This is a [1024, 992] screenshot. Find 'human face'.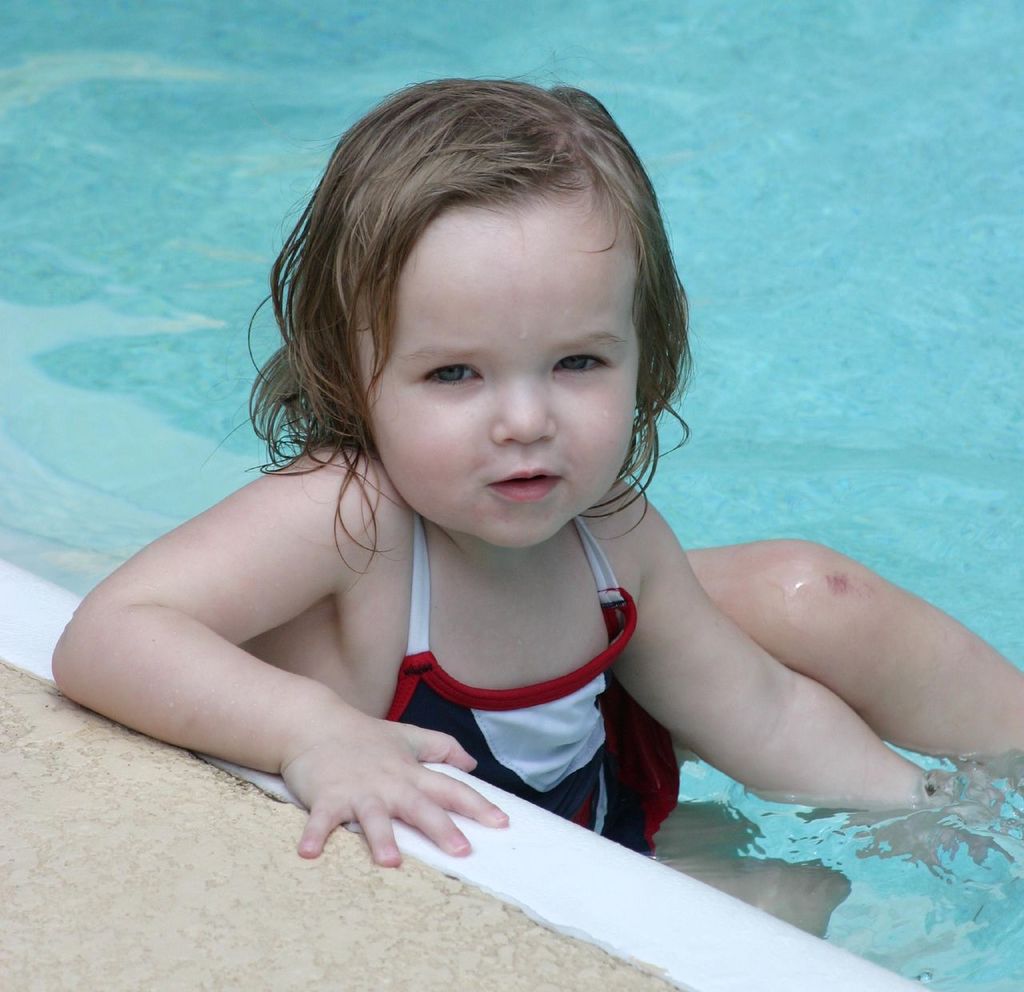
Bounding box: locate(331, 205, 652, 538).
